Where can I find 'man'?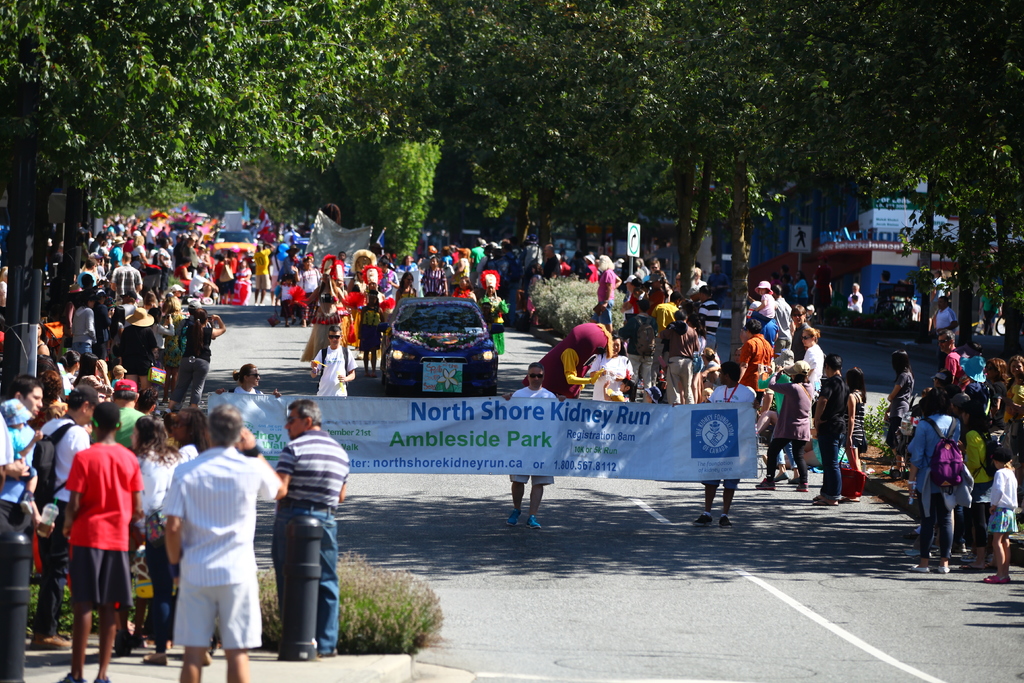
You can find it at box(89, 379, 145, 451).
